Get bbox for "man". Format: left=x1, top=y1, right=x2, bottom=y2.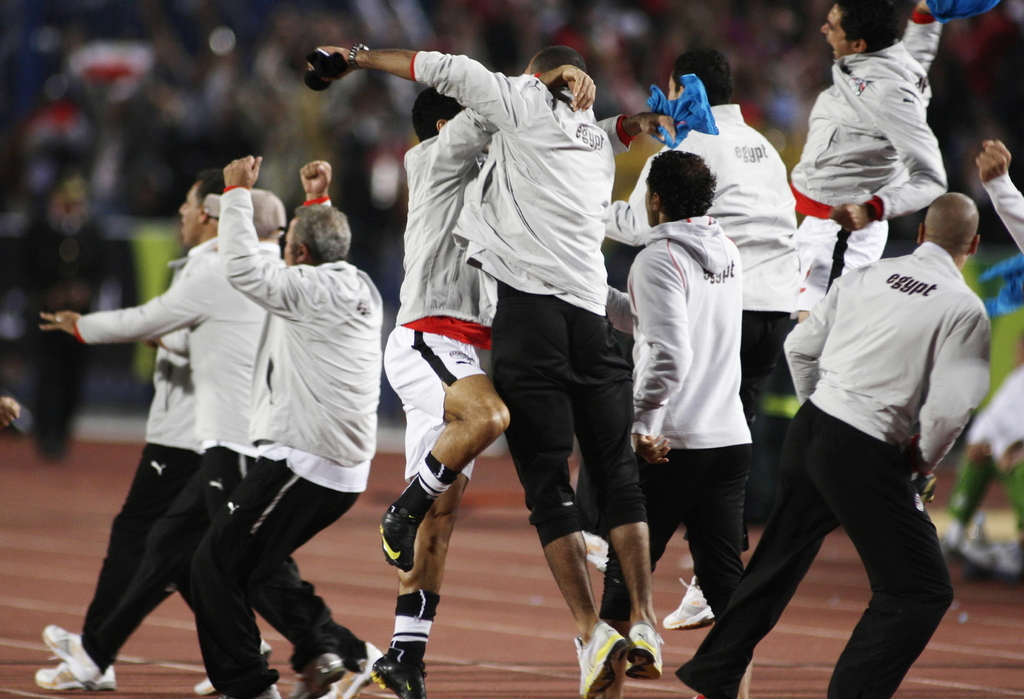
left=712, top=152, right=982, bottom=698.
